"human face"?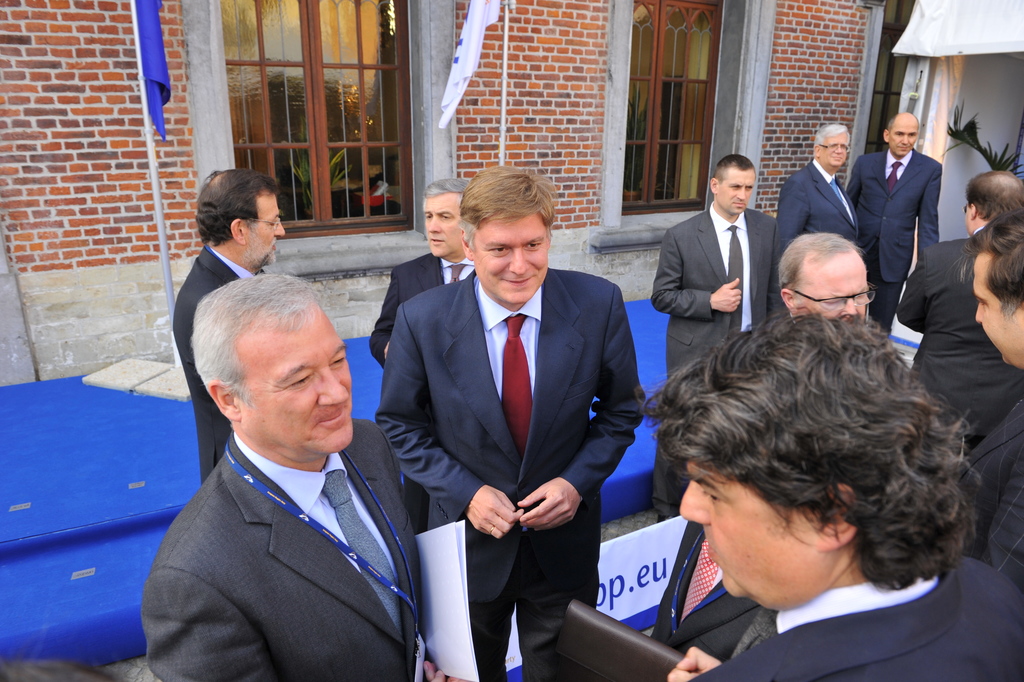
(977,243,1017,366)
